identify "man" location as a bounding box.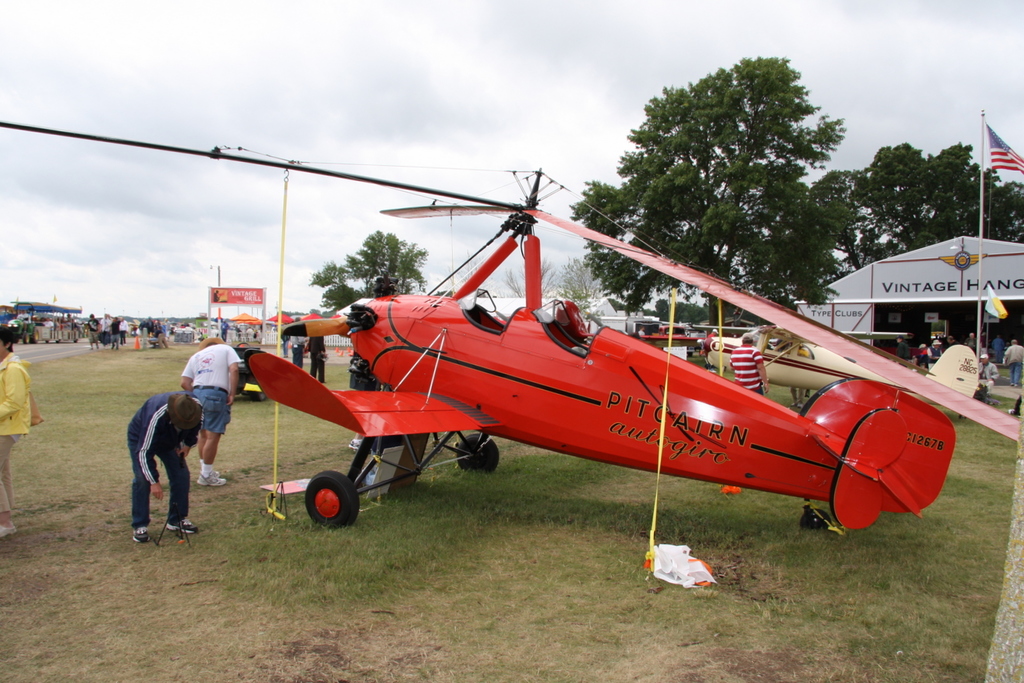
box=[122, 377, 210, 551].
